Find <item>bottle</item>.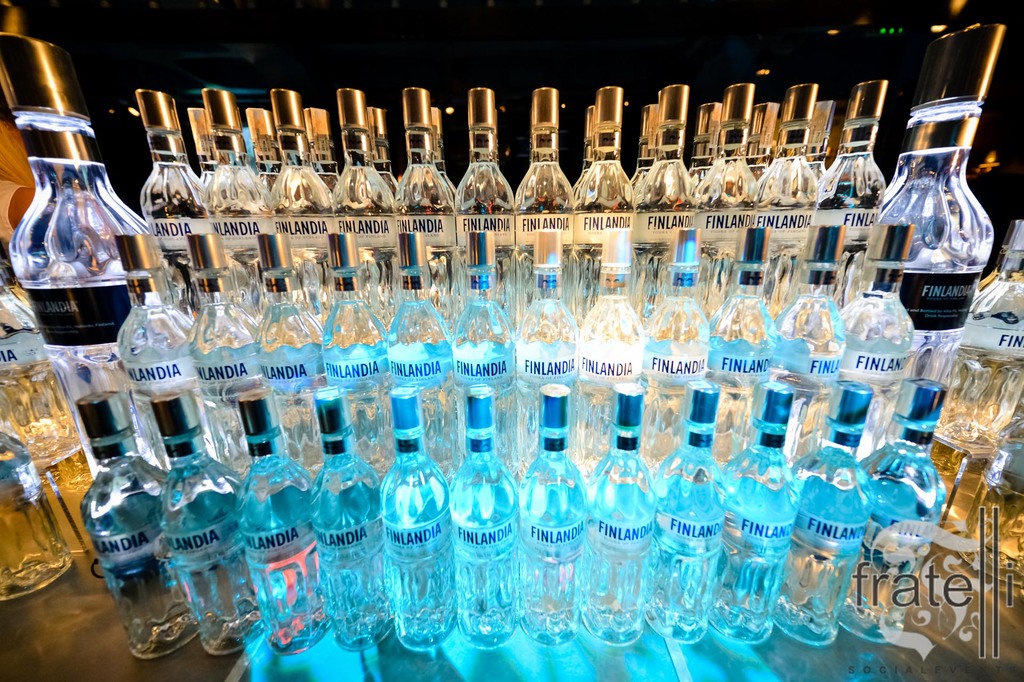
box(820, 81, 888, 211).
